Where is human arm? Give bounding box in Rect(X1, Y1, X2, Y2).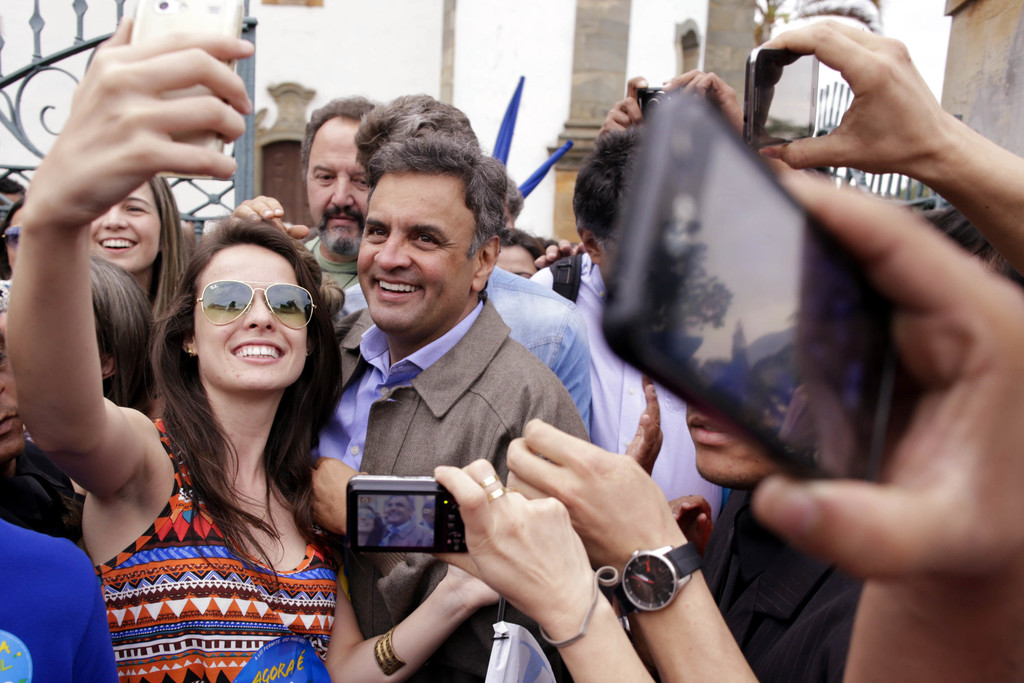
Rect(488, 415, 758, 682).
